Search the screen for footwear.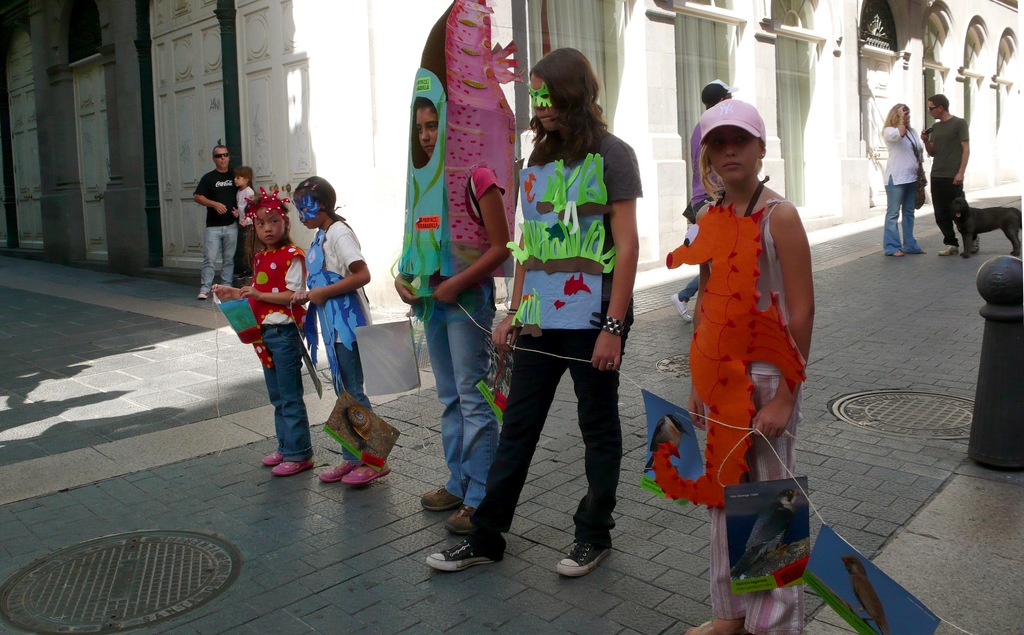
Found at {"x1": 419, "y1": 484, "x2": 471, "y2": 515}.
